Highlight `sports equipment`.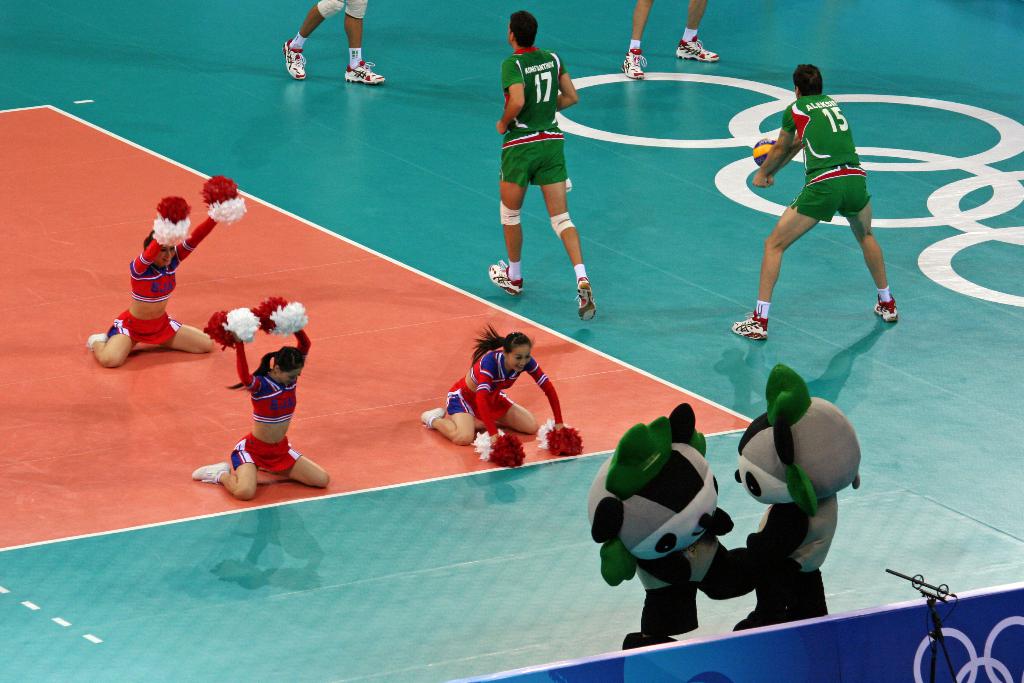
Highlighted region: {"left": 675, "top": 30, "right": 721, "bottom": 58}.
